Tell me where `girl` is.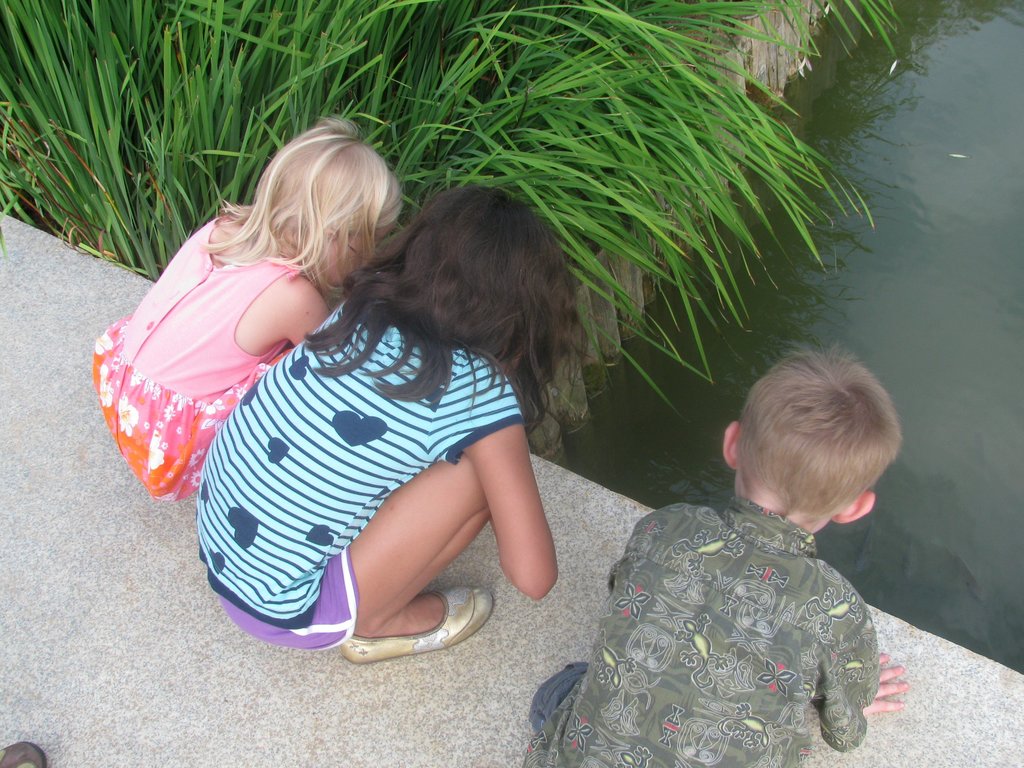
`girl` is at (left=93, top=115, right=401, bottom=504).
